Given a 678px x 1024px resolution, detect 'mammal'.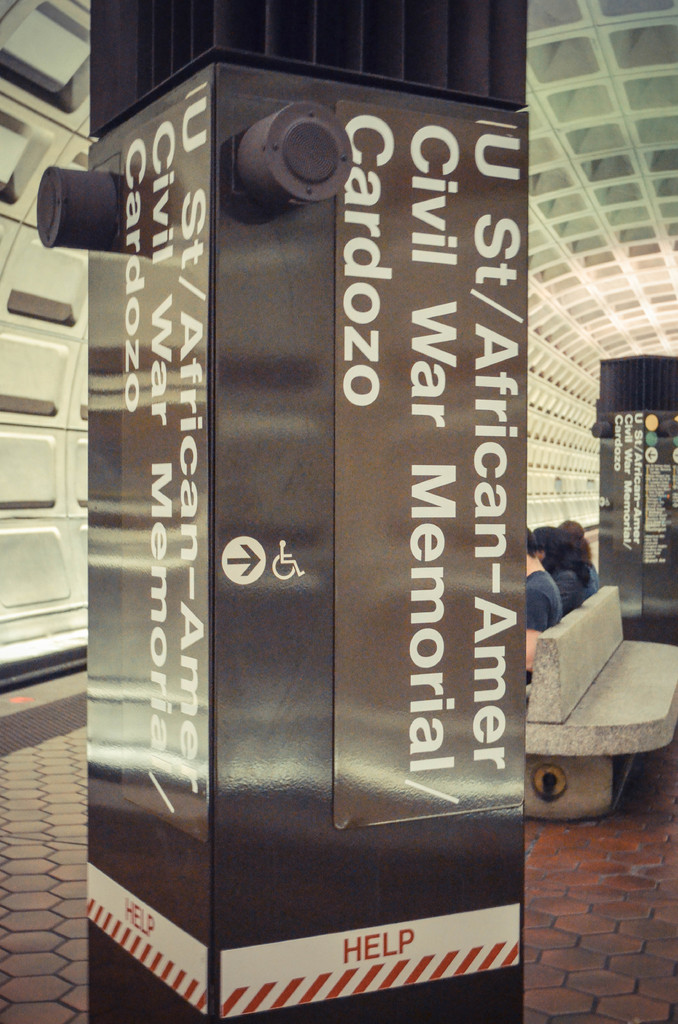
l=524, t=523, r=561, b=686.
